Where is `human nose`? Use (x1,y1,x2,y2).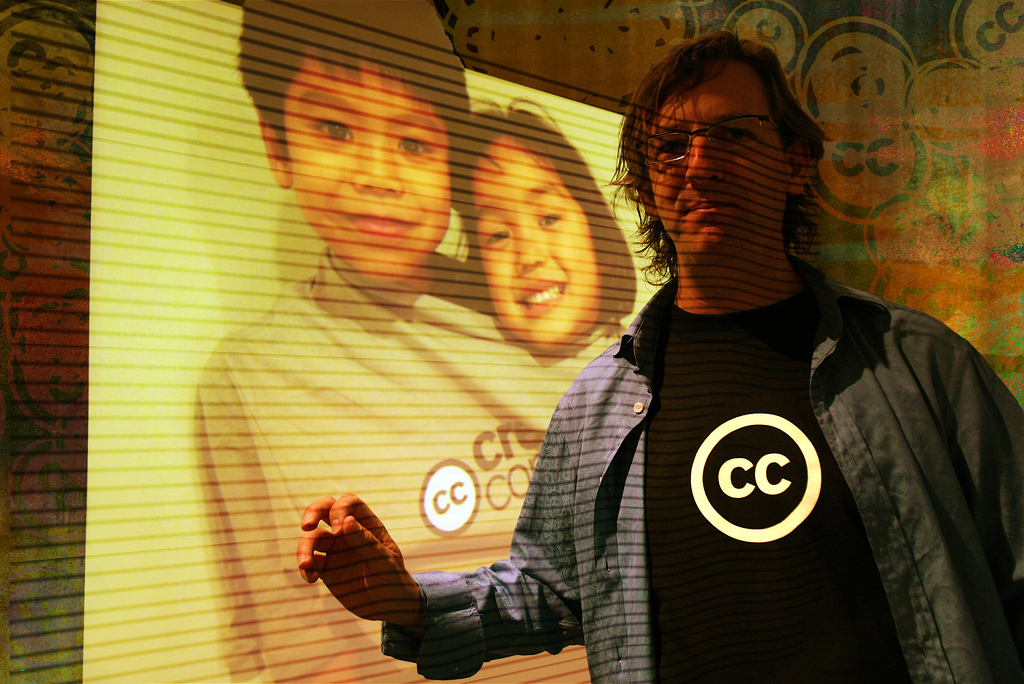
(510,221,545,277).
